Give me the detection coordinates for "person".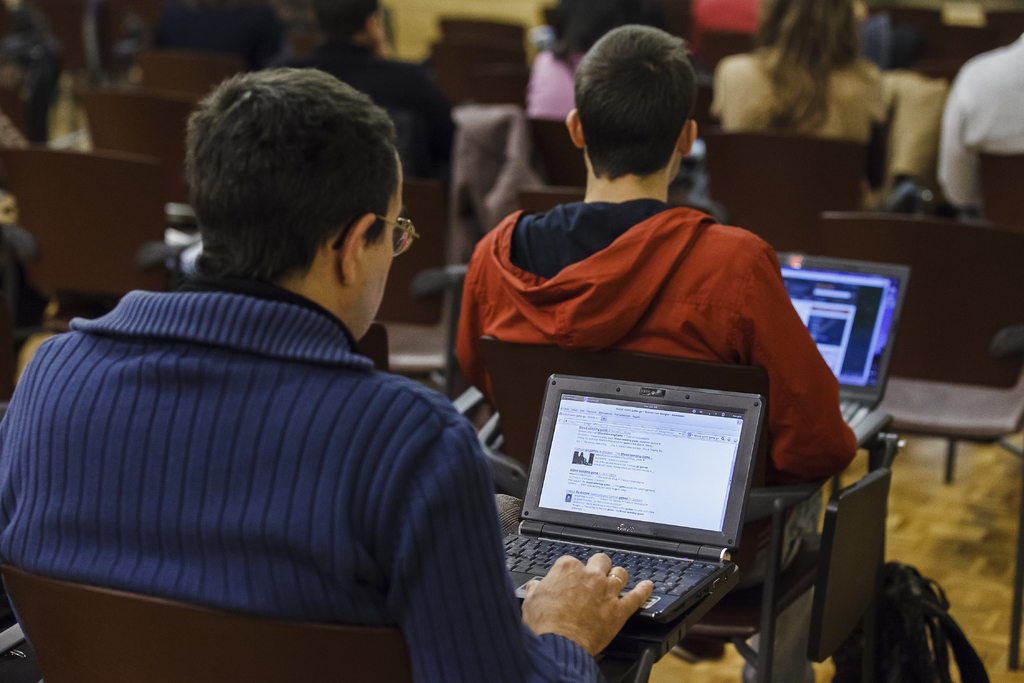
[x1=0, y1=68, x2=653, y2=682].
